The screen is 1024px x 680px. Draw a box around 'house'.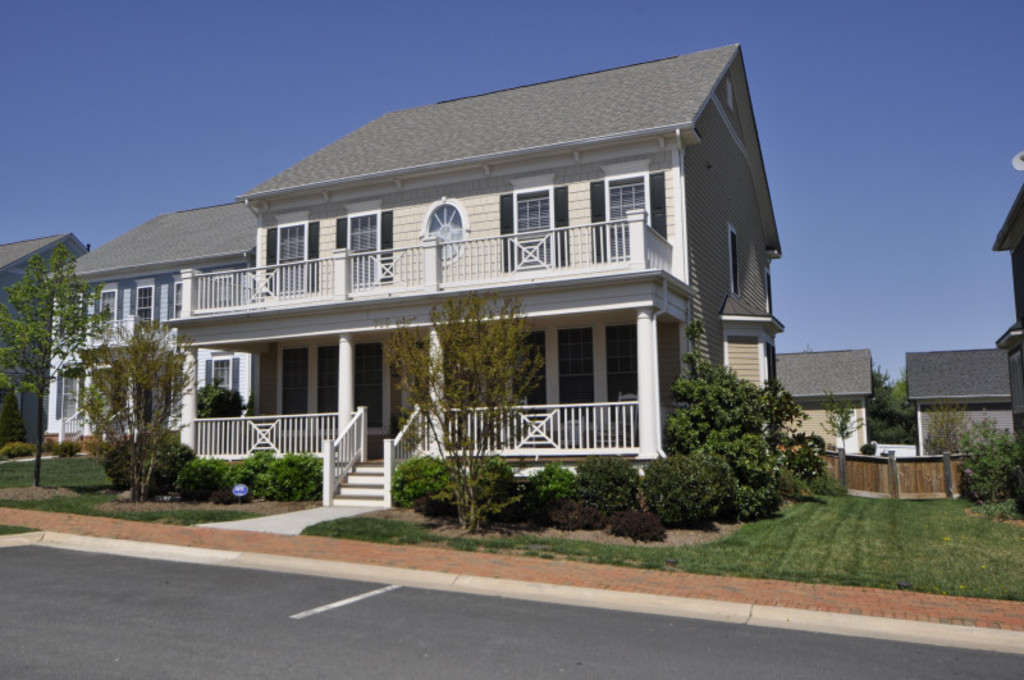
[x1=101, y1=60, x2=801, y2=516].
